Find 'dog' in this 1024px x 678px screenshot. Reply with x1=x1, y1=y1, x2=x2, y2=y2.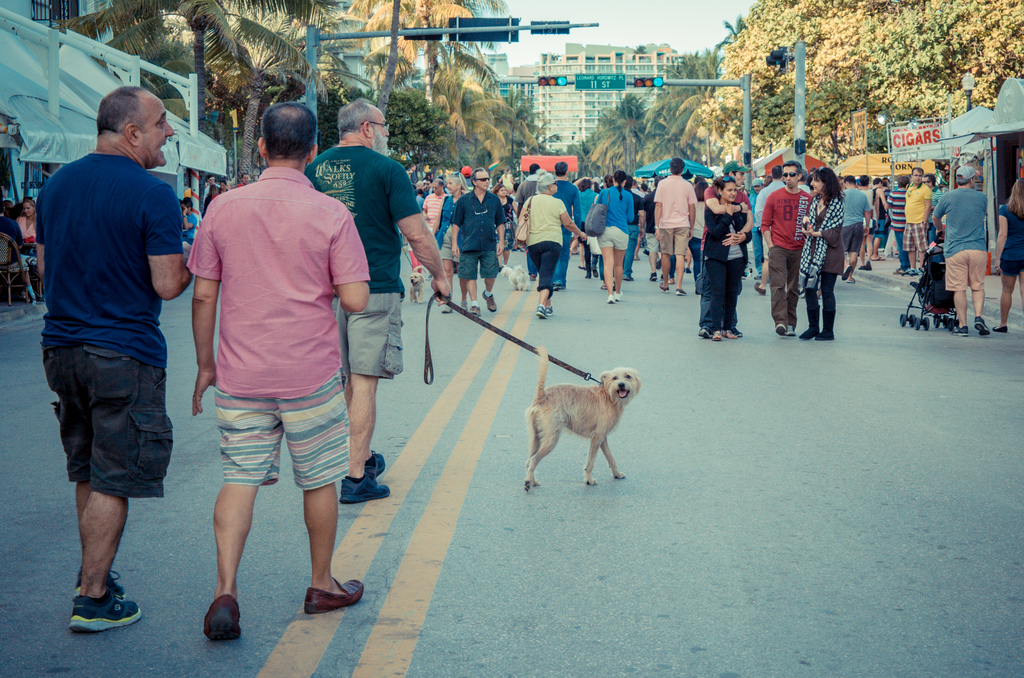
x1=497, y1=266, x2=528, y2=295.
